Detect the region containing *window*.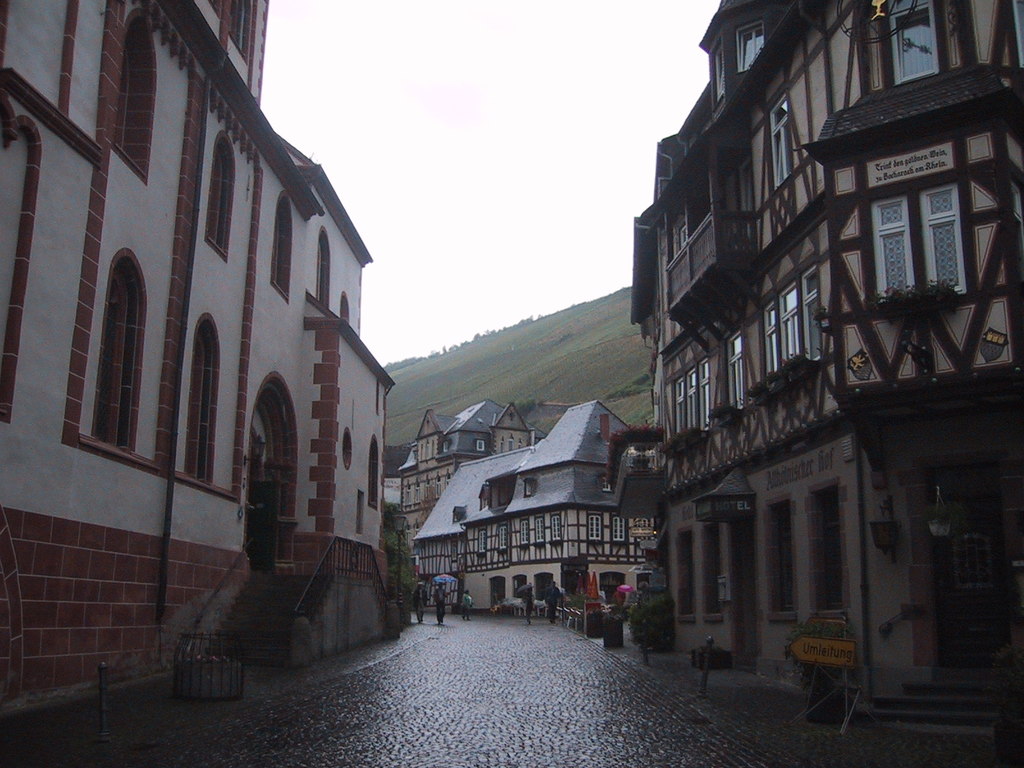
bbox=[211, 145, 228, 252].
